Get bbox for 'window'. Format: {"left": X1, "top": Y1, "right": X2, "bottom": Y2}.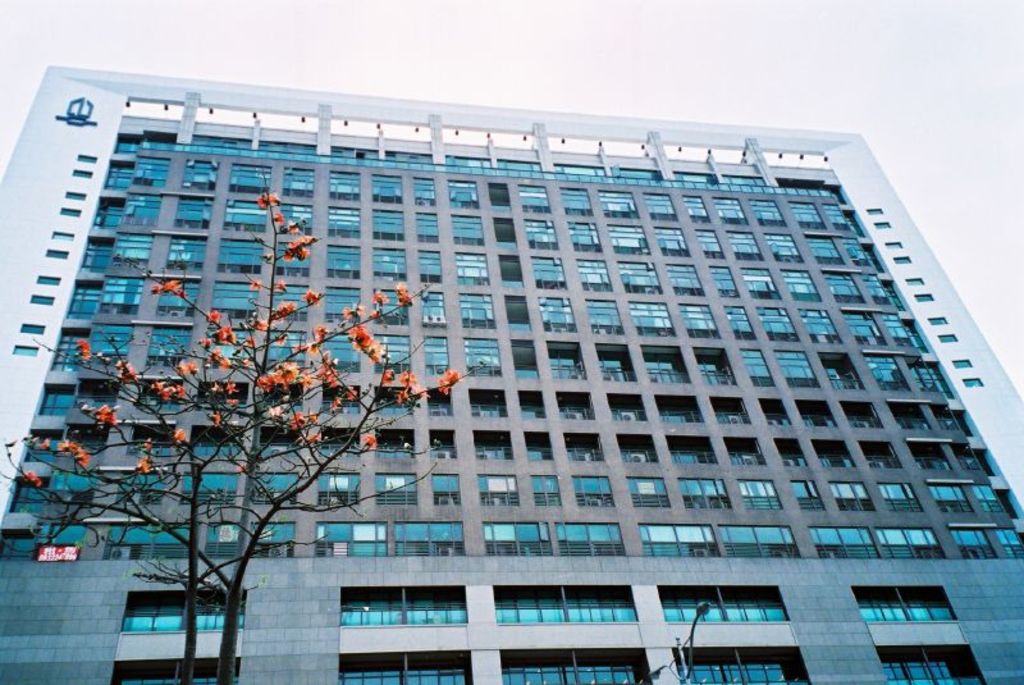
{"left": 558, "top": 182, "right": 593, "bottom": 215}.
